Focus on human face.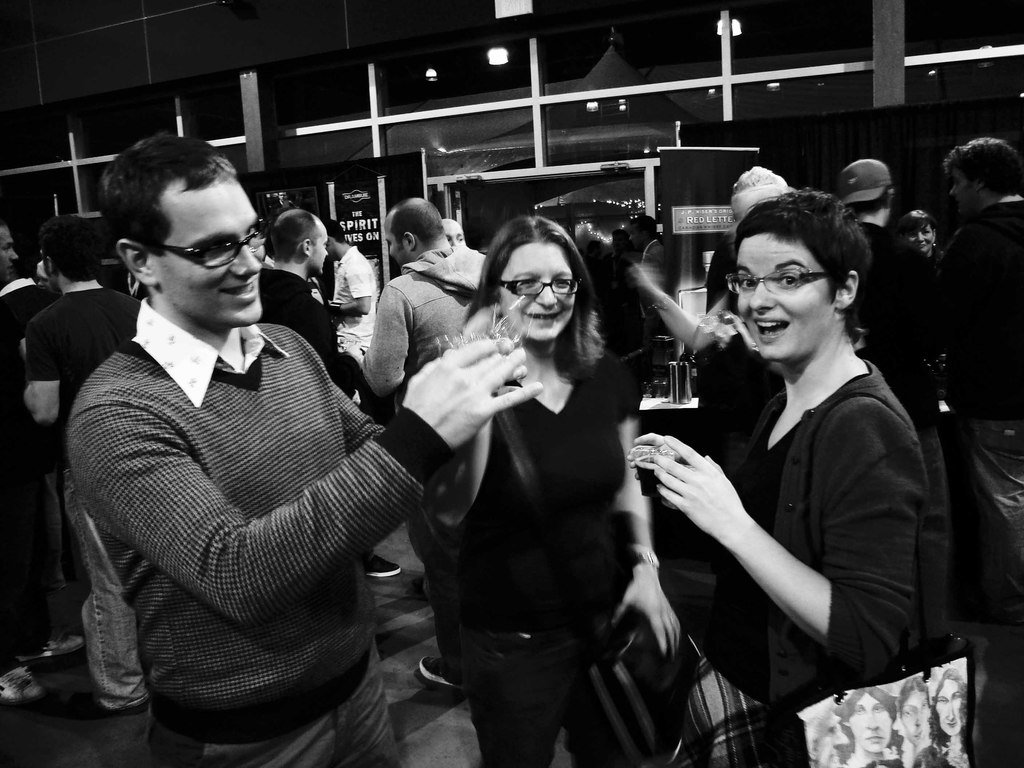
Focused at <box>149,172,262,329</box>.
